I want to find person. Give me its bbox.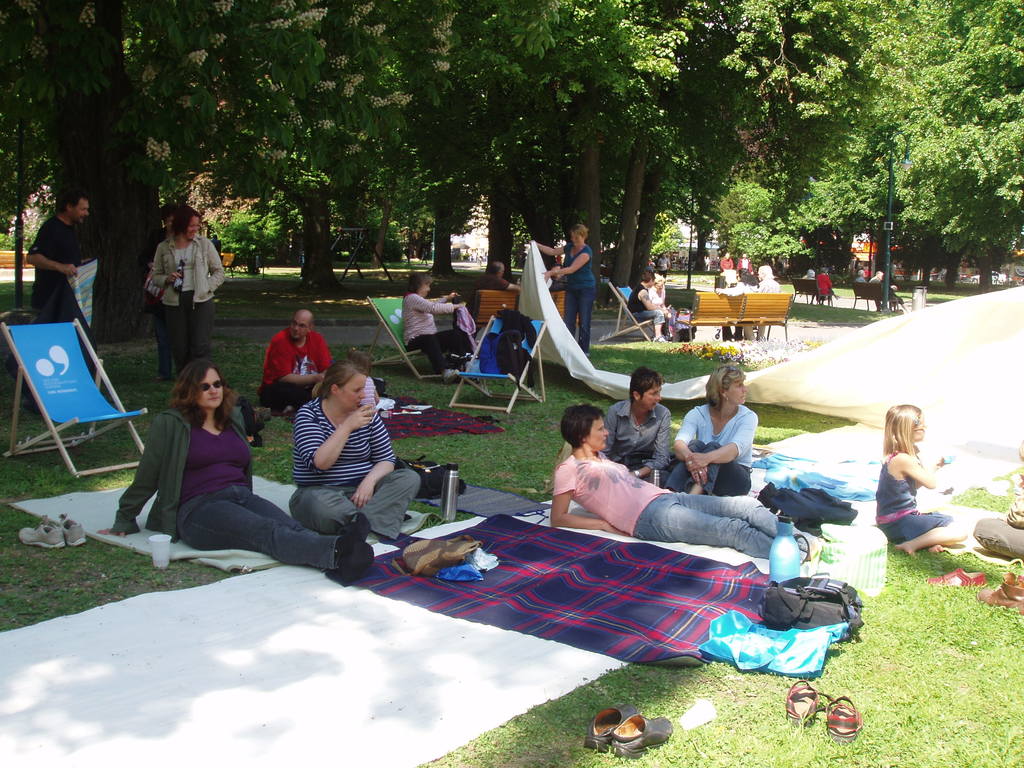
box=[603, 367, 673, 485].
